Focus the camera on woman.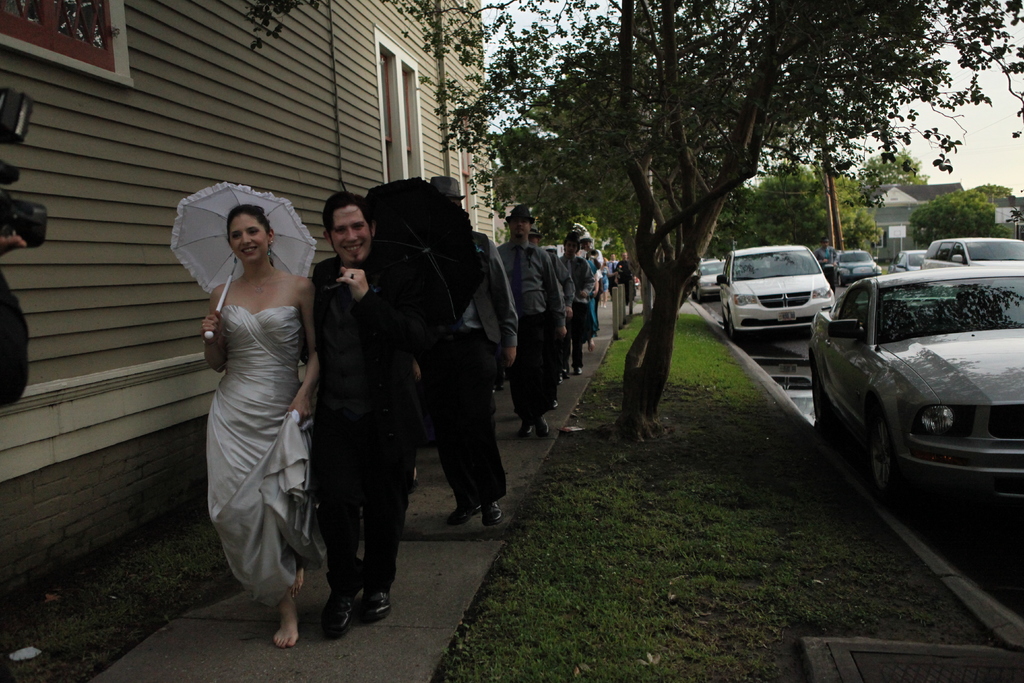
Focus region: (left=177, top=192, right=321, bottom=650).
